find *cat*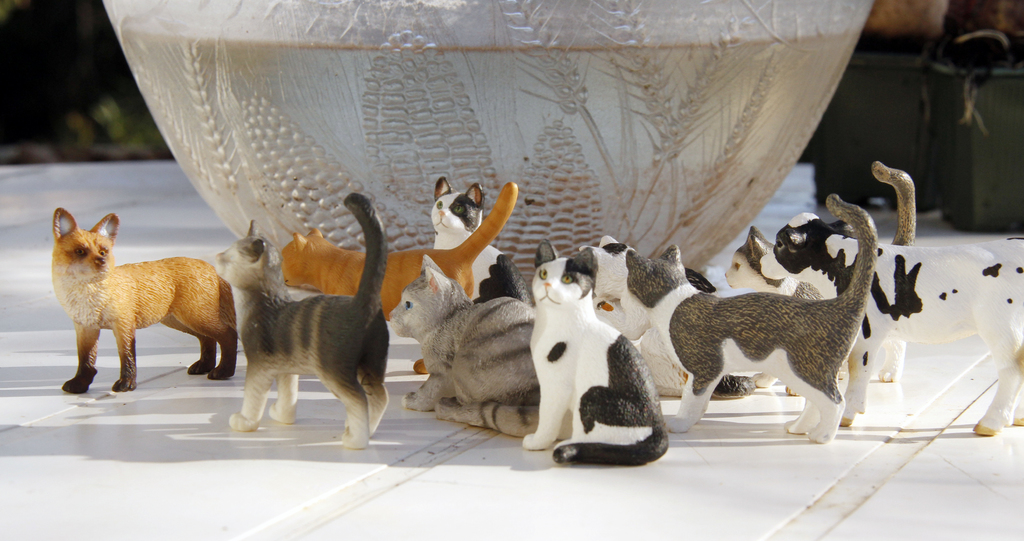
select_region(431, 176, 536, 311)
